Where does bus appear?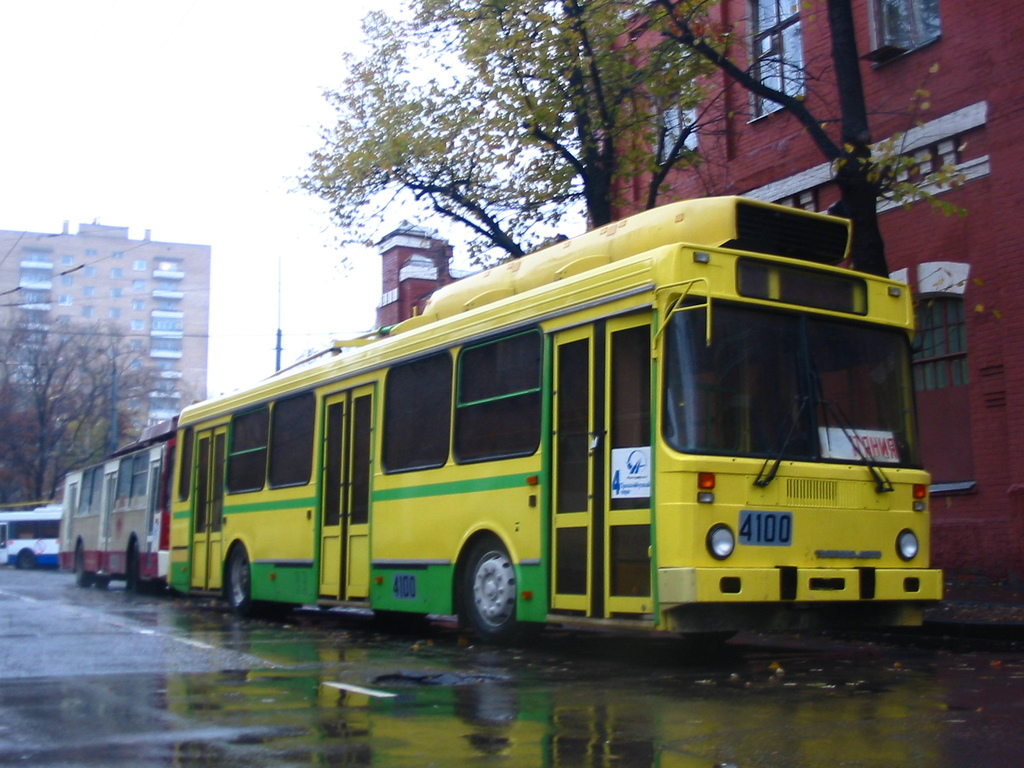
Appears at l=0, t=504, r=65, b=574.
